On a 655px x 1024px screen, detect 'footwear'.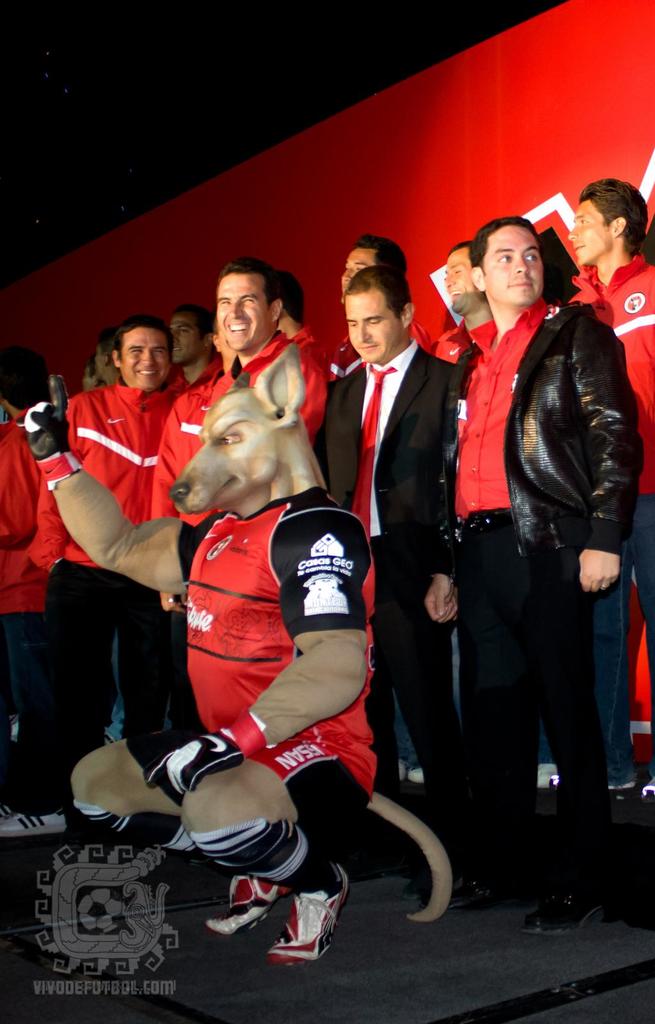
<box>525,870,610,941</box>.
